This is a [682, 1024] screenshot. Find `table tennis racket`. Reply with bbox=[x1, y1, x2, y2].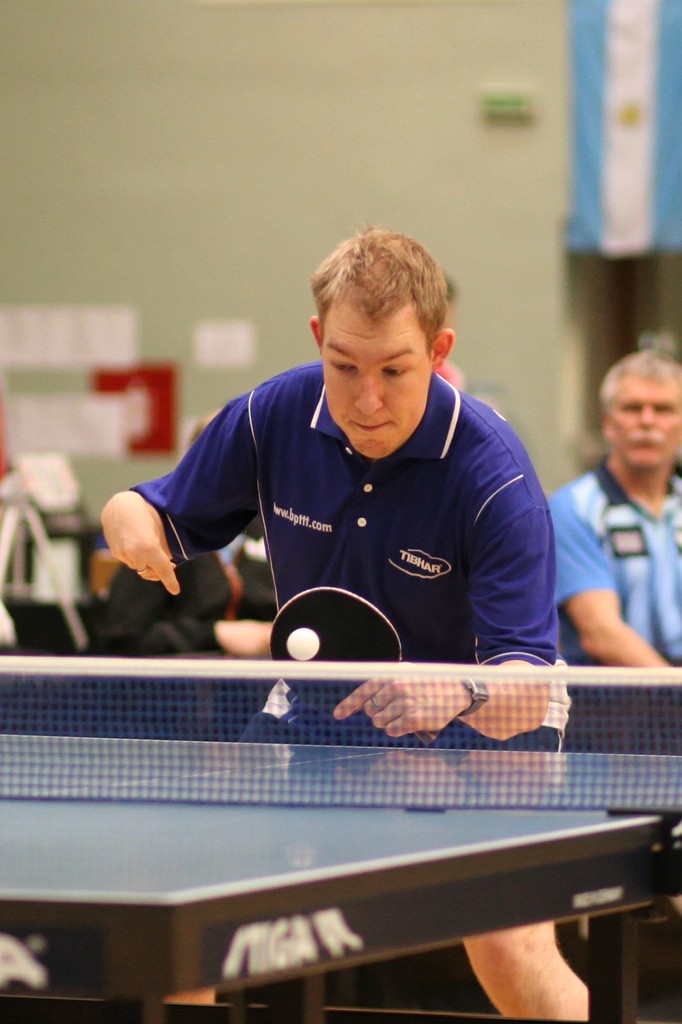
bbox=[265, 583, 441, 753].
